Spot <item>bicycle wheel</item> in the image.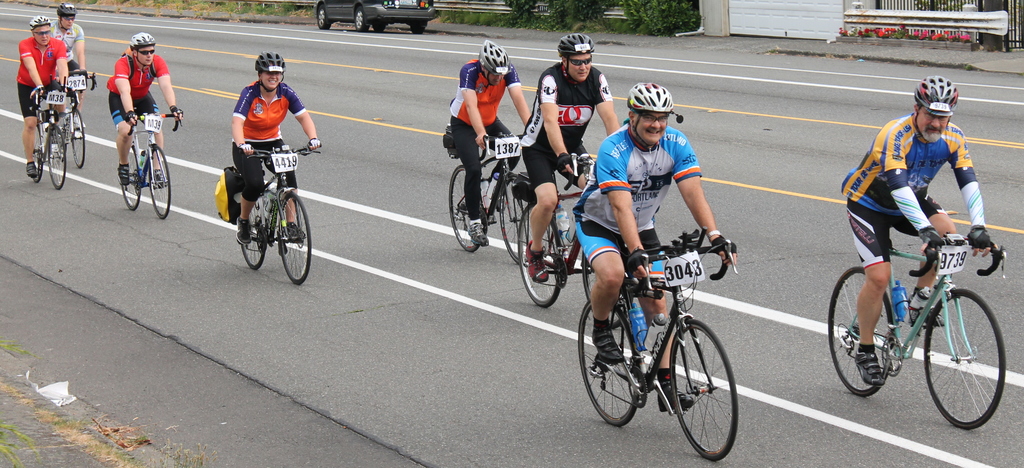
<item>bicycle wheel</item> found at <region>118, 141, 138, 212</region>.
